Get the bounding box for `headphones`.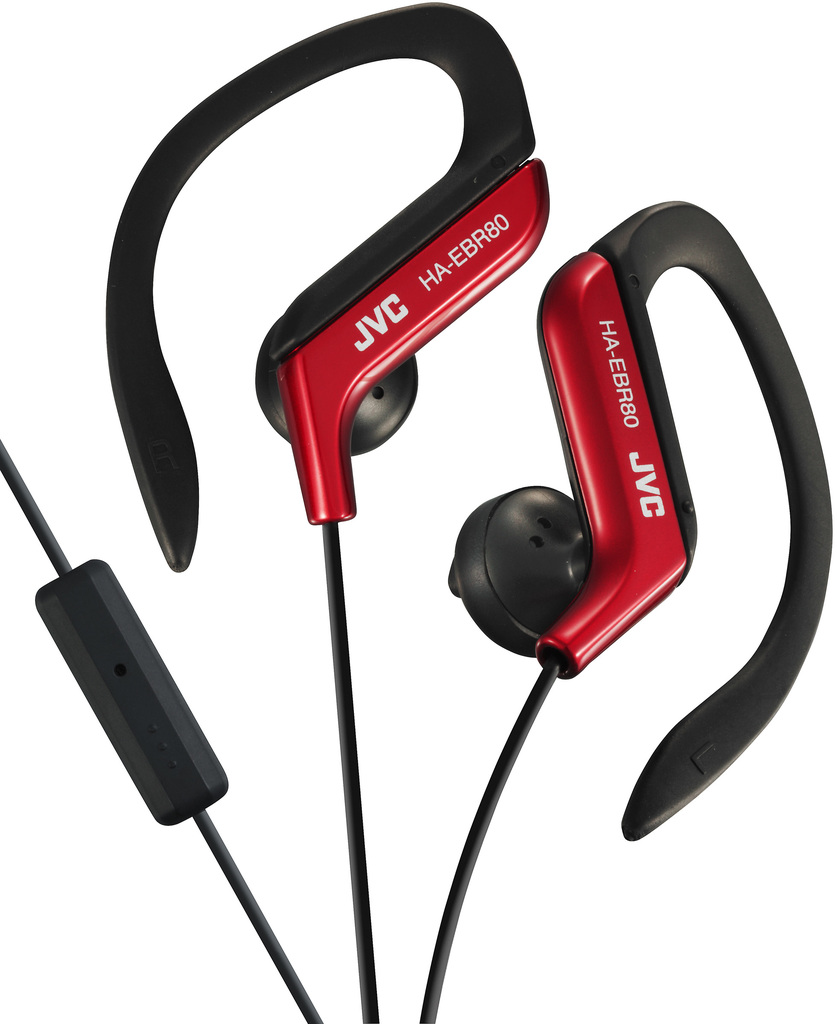
(x1=0, y1=0, x2=831, y2=1023).
